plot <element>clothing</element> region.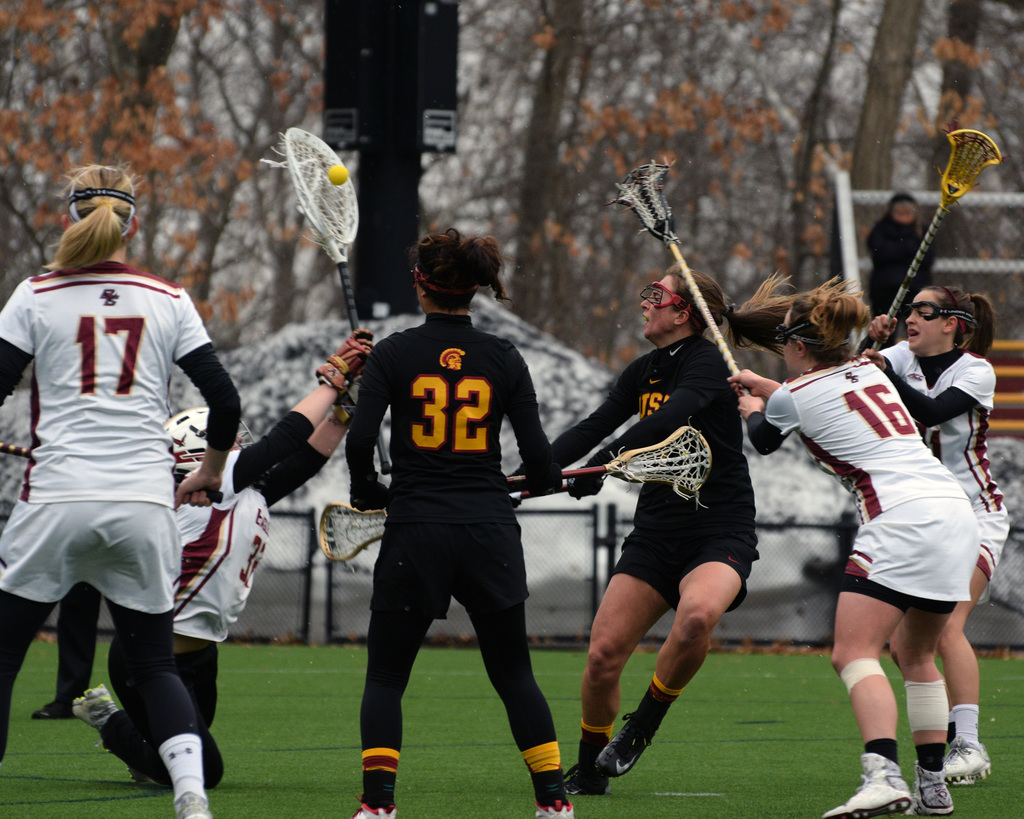
Plotted at locate(0, 262, 240, 740).
